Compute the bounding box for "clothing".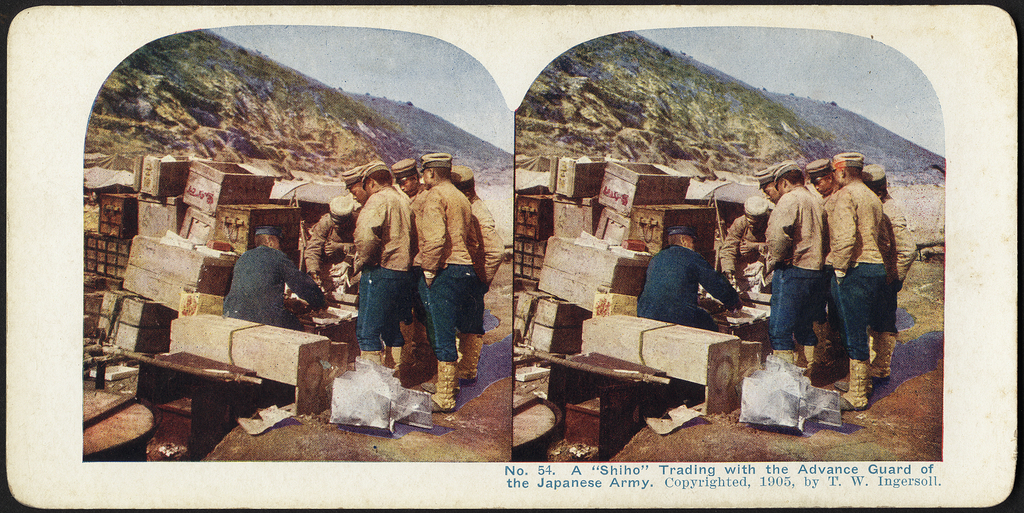
box=[646, 224, 744, 323].
